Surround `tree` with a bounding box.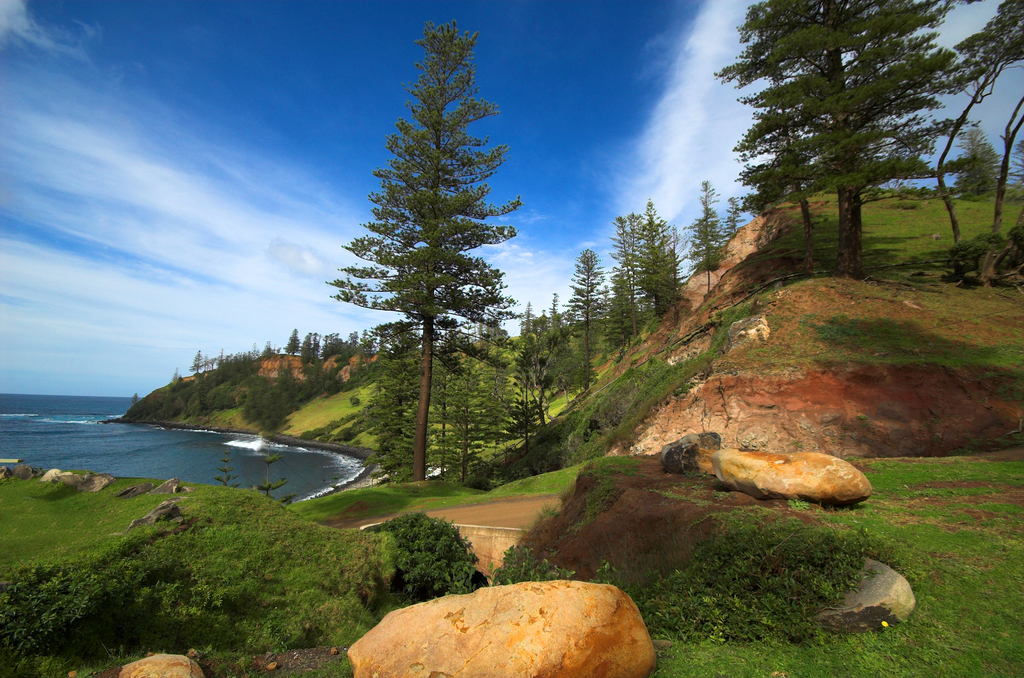
bbox=(106, 0, 1023, 512).
